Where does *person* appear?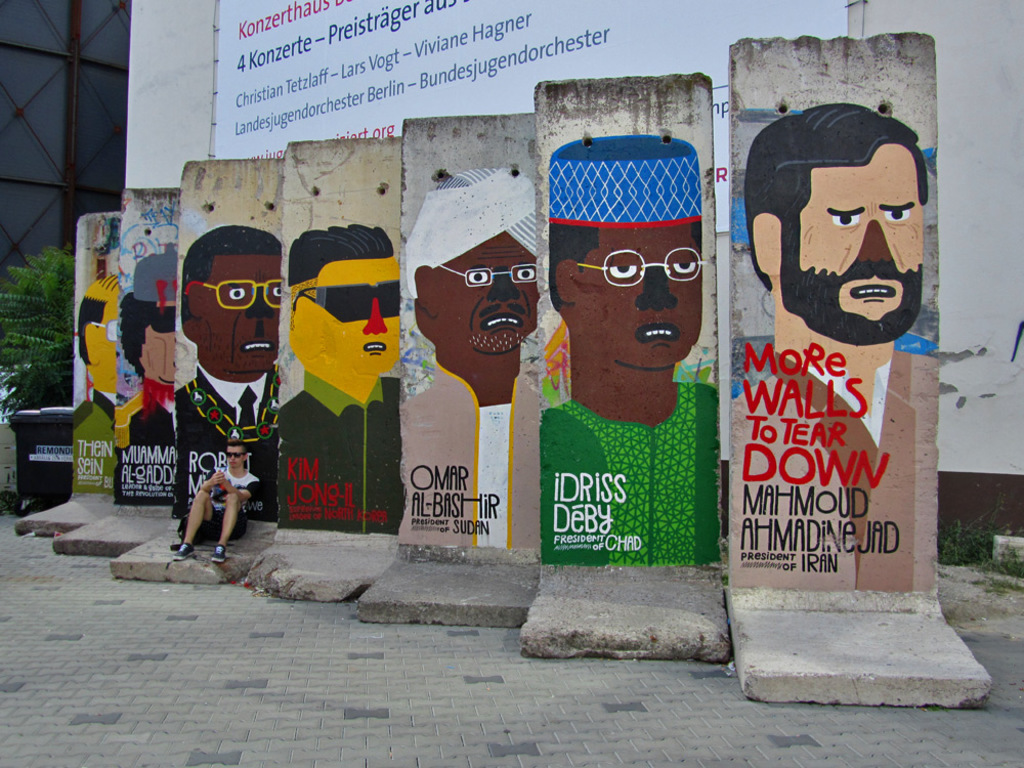
Appears at left=726, top=105, right=939, bottom=593.
